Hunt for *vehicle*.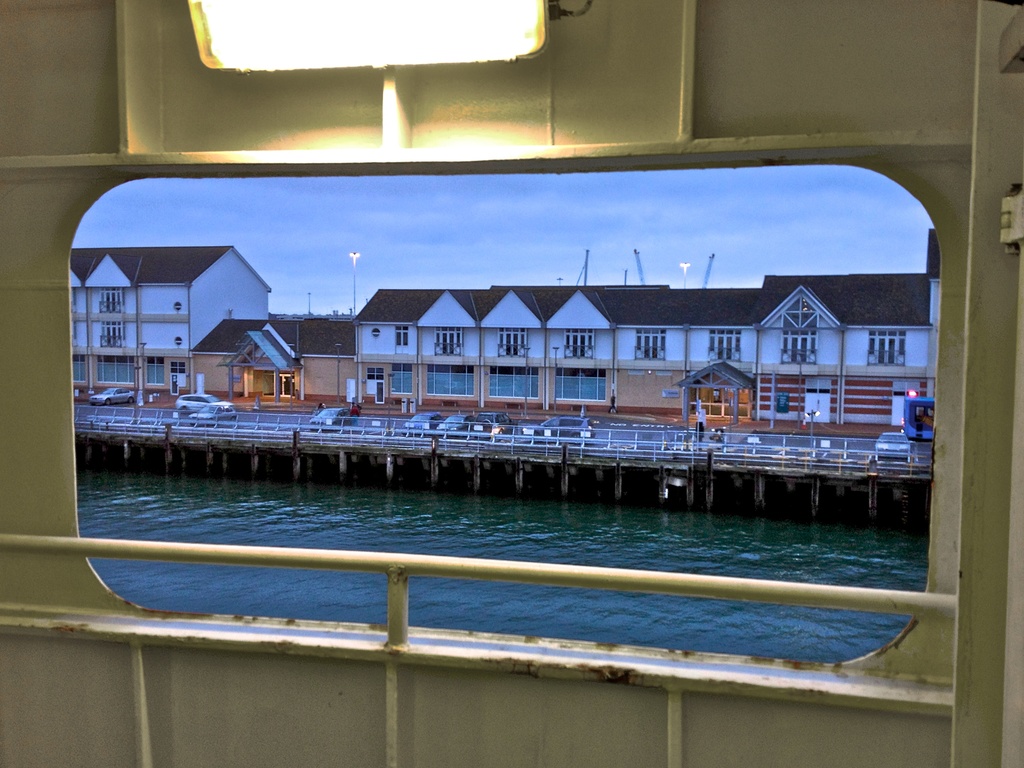
Hunted down at (x1=404, y1=409, x2=440, y2=433).
